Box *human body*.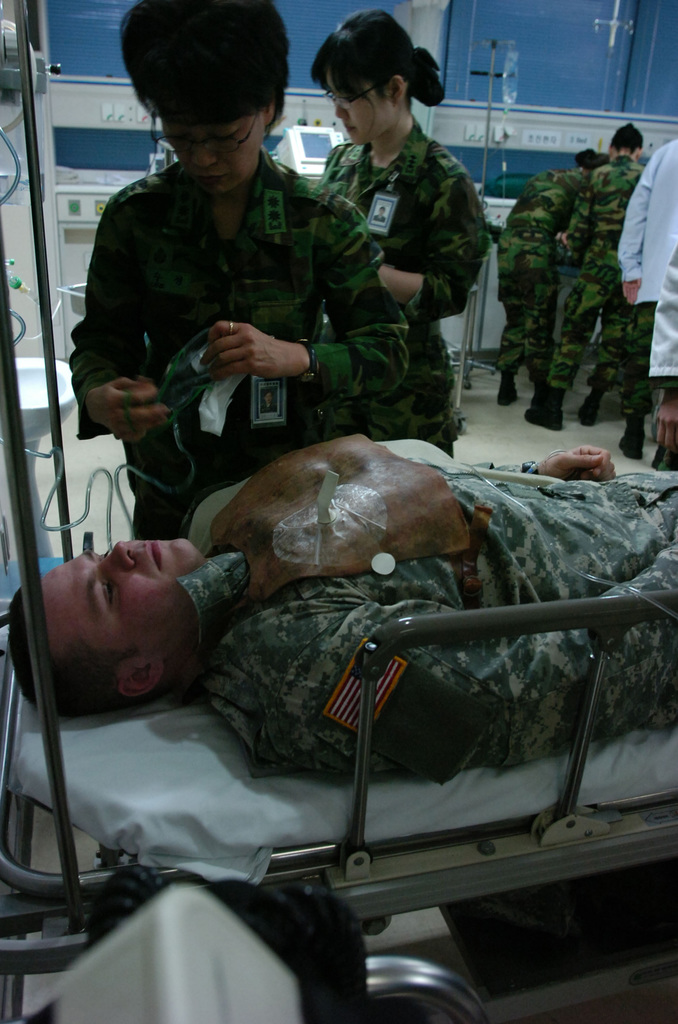
13,438,677,767.
